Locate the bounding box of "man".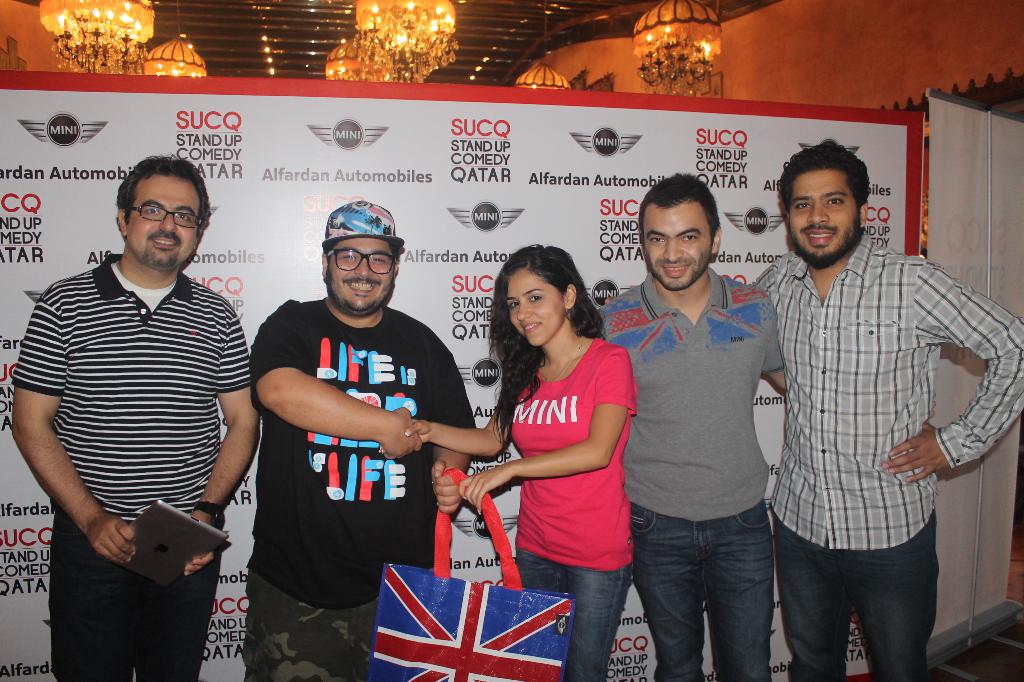
Bounding box: bbox=(21, 149, 268, 638).
